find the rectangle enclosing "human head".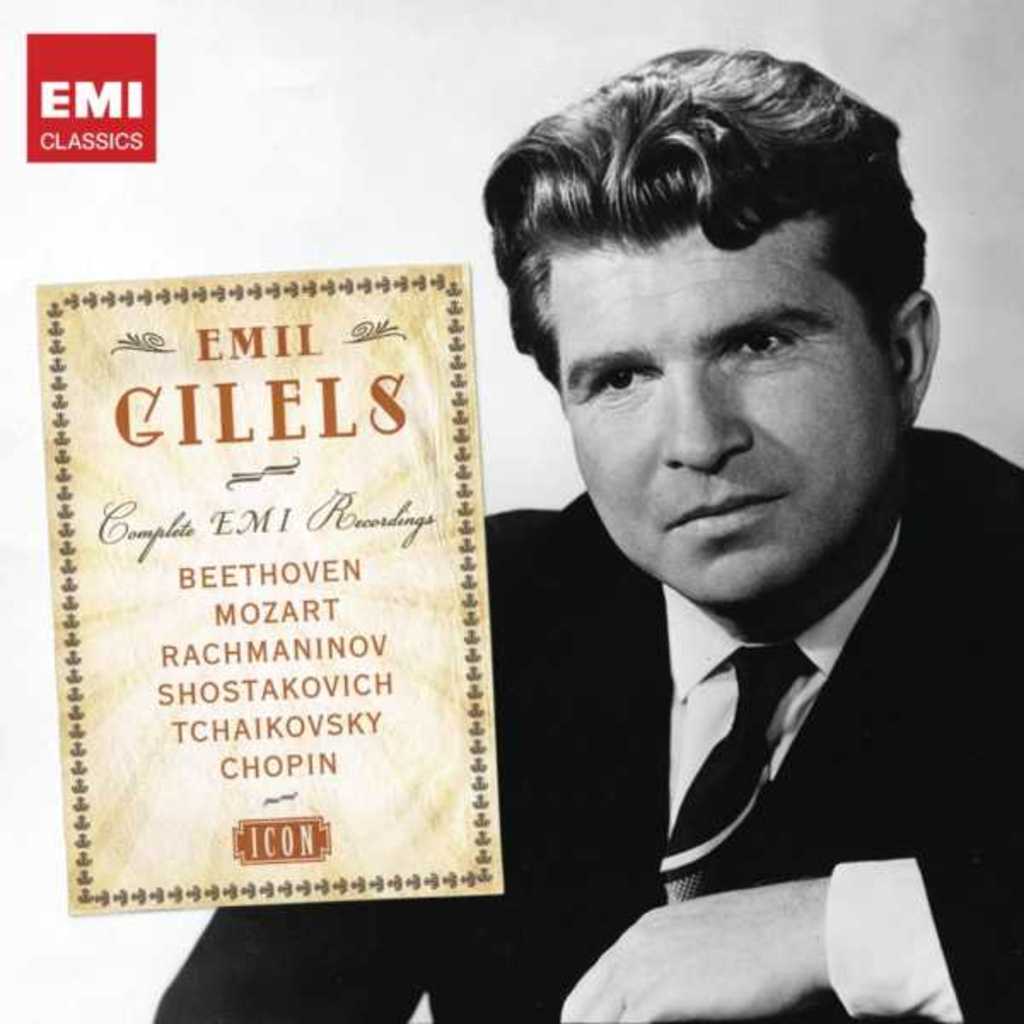
[x1=507, y1=44, x2=945, y2=602].
